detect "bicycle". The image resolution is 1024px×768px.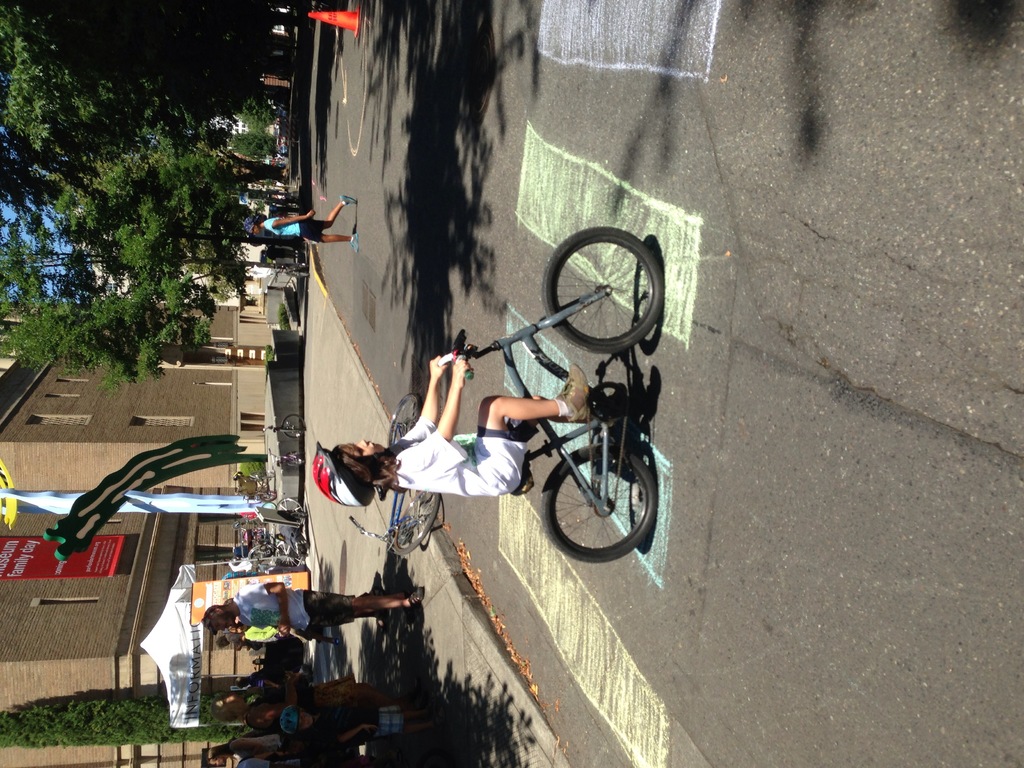
select_region(271, 262, 308, 278).
